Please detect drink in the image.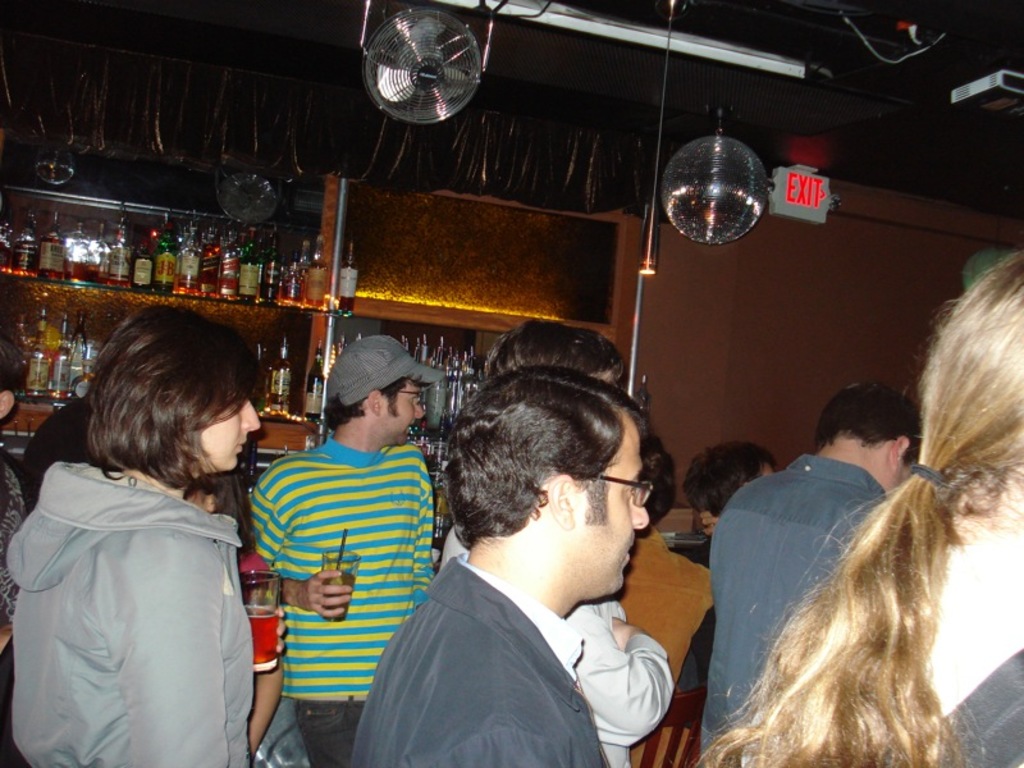
47/310/73/402.
